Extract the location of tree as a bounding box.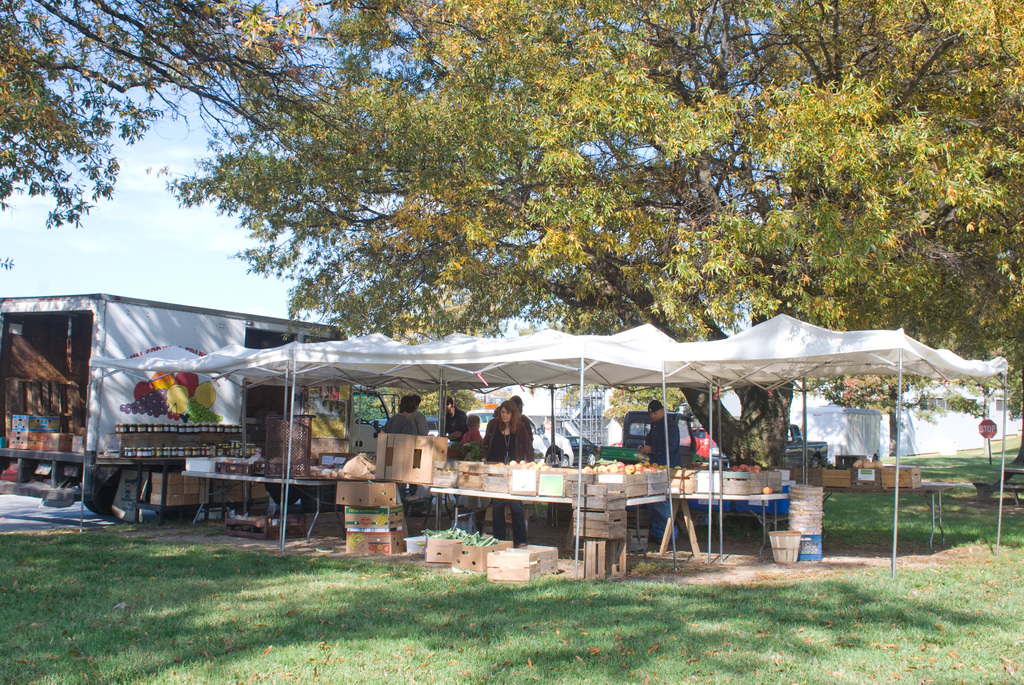
(left=559, top=319, right=724, bottom=447).
